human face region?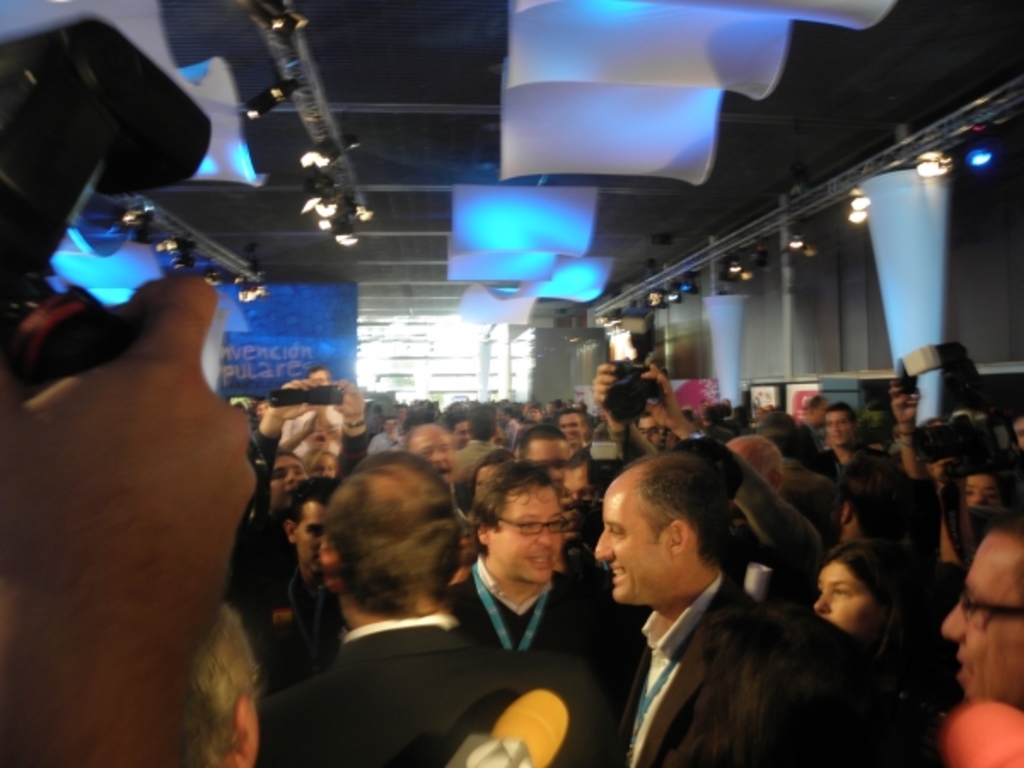
(x1=493, y1=483, x2=563, y2=582)
